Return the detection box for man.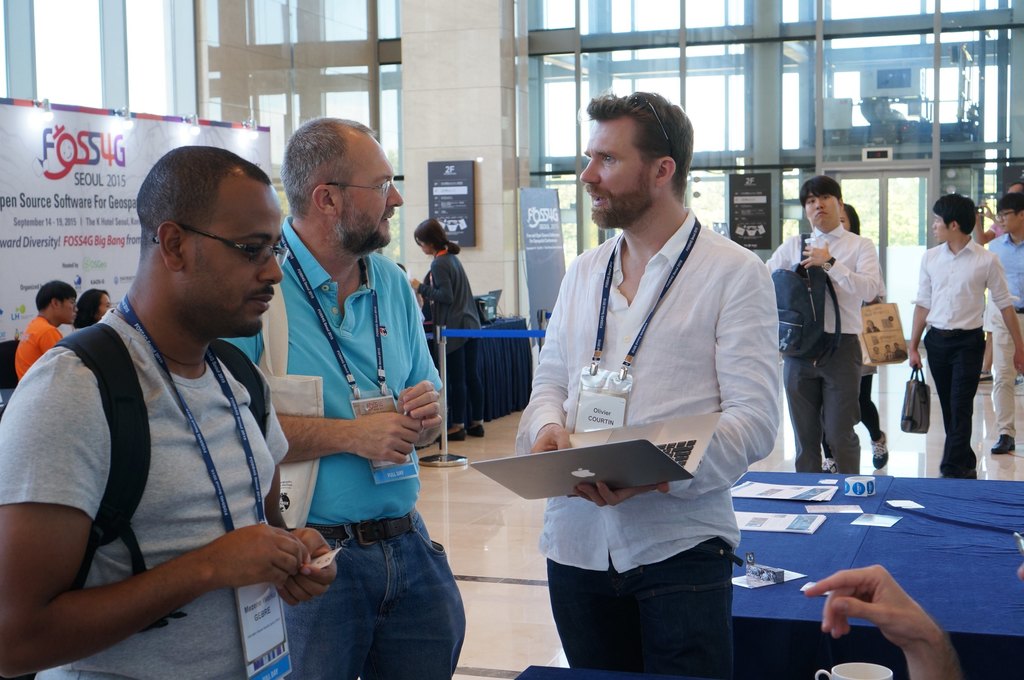
(left=763, top=180, right=884, bottom=482).
